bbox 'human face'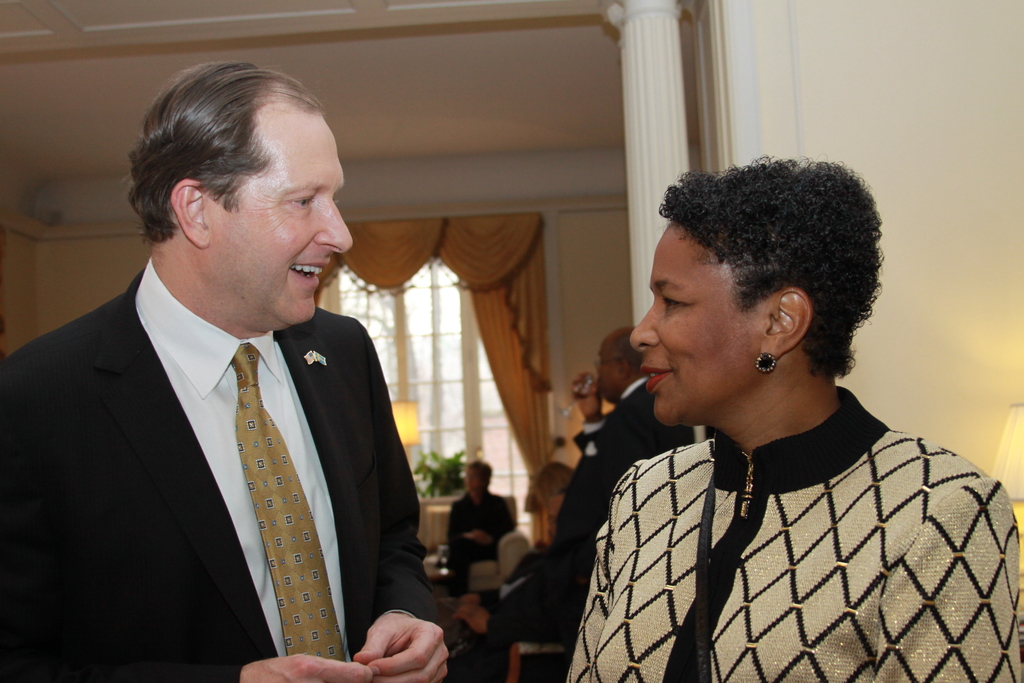
select_region(628, 218, 758, 428)
